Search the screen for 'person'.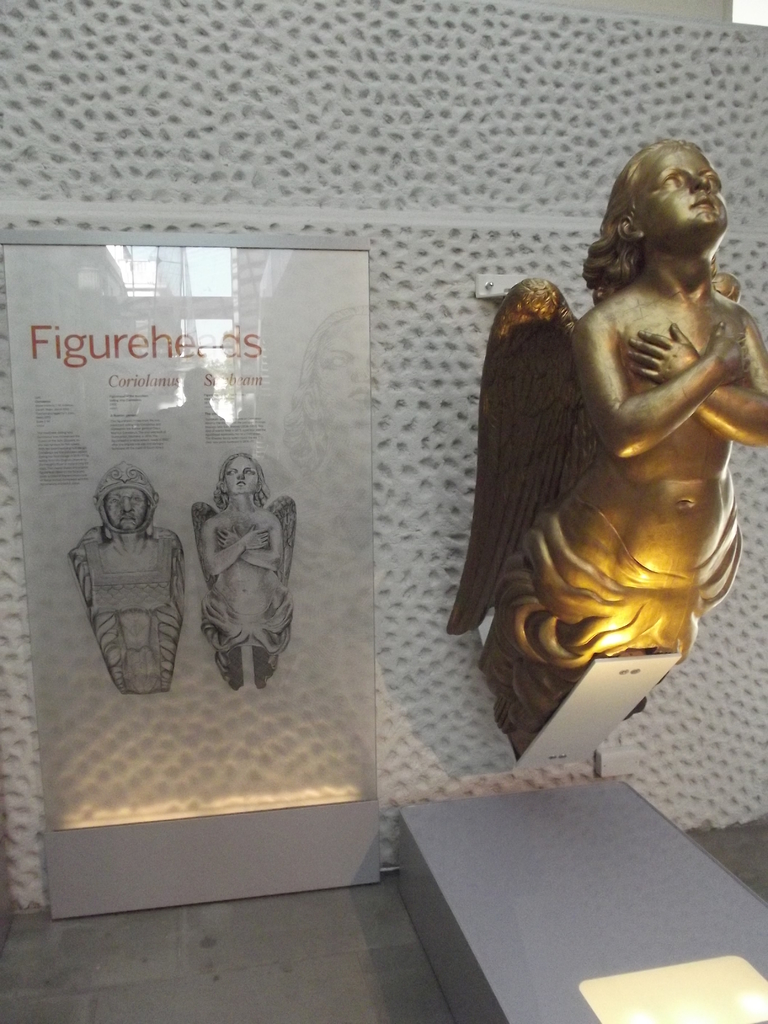
Found at 193, 456, 298, 694.
